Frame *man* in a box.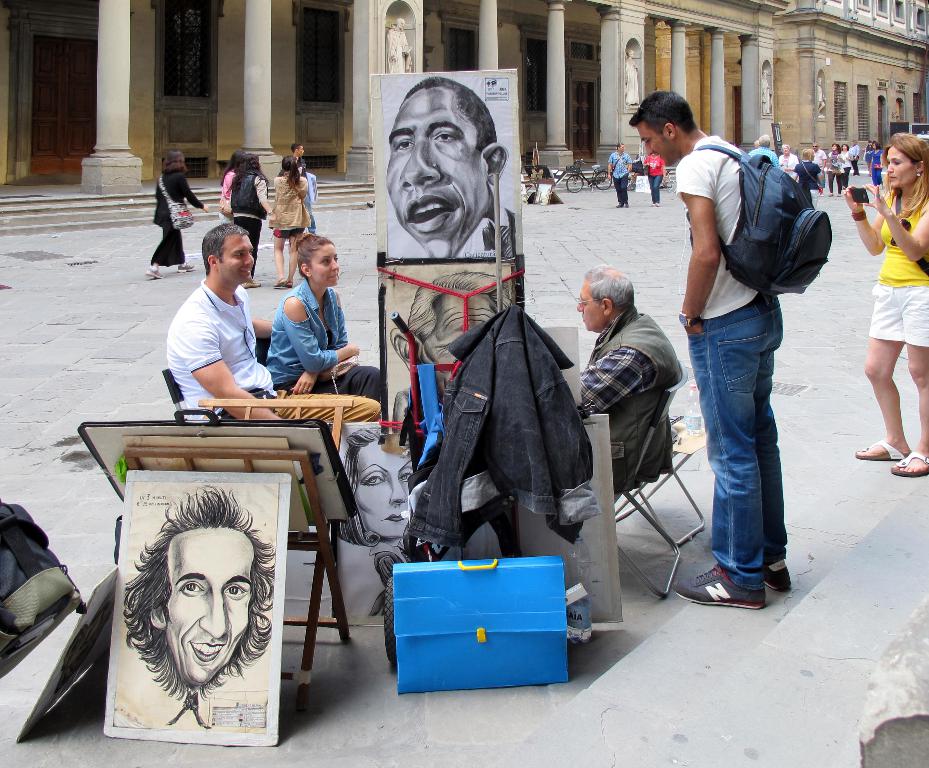
pyautogui.locateOnScreen(383, 79, 515, 253).
